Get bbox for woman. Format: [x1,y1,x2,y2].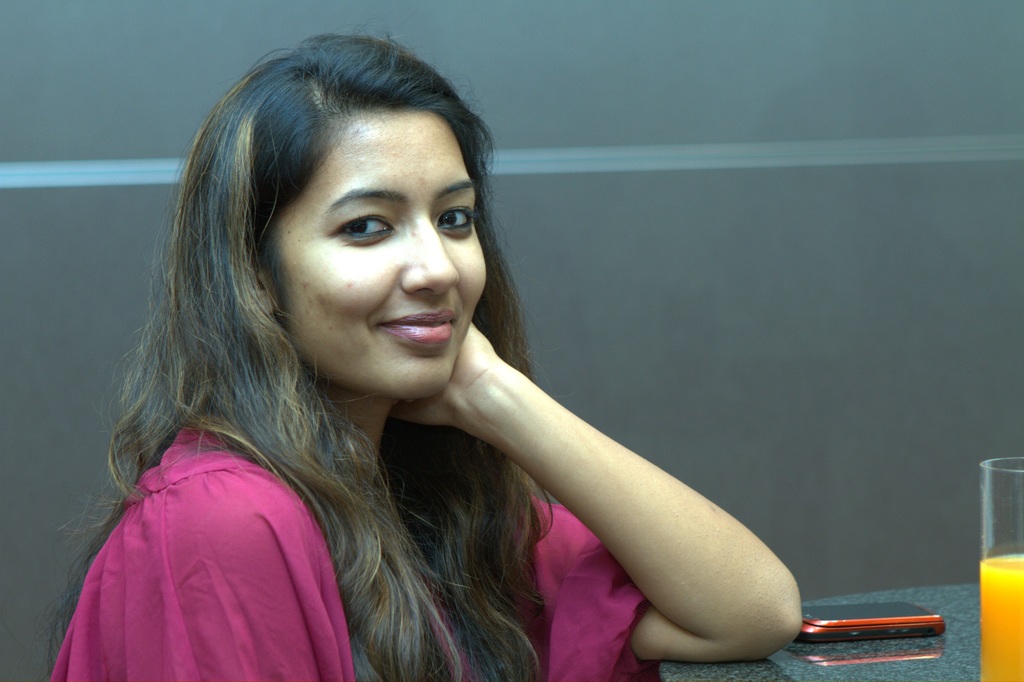
[49,30,807,681].
